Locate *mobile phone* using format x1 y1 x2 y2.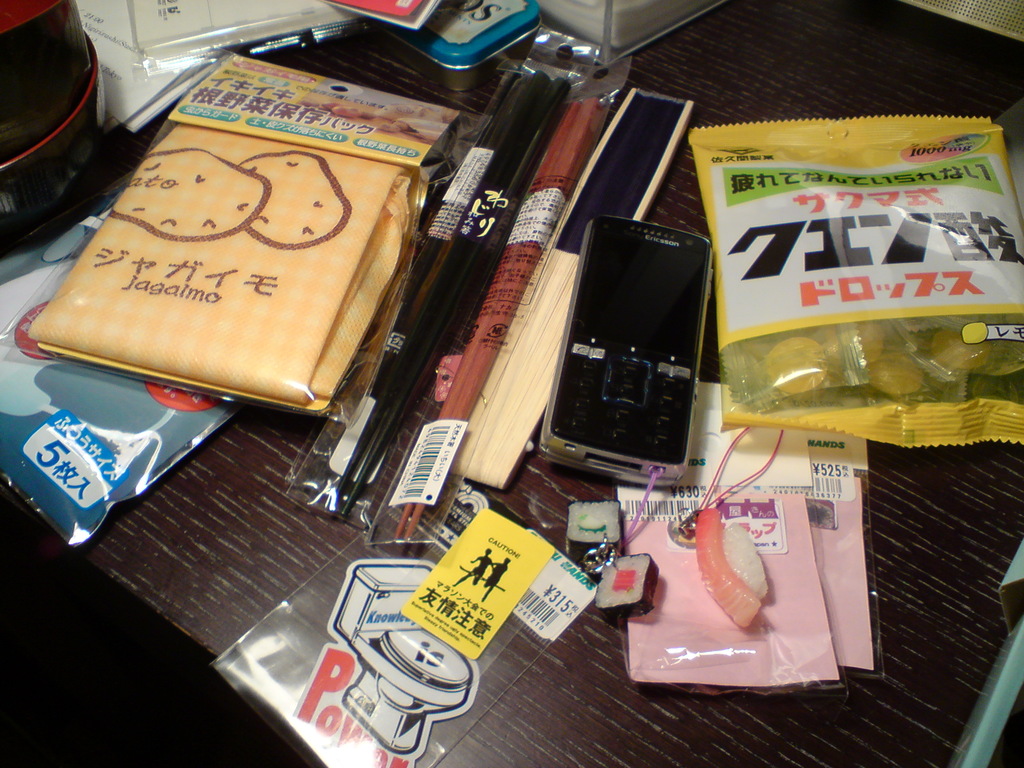
541 208 702 504.
